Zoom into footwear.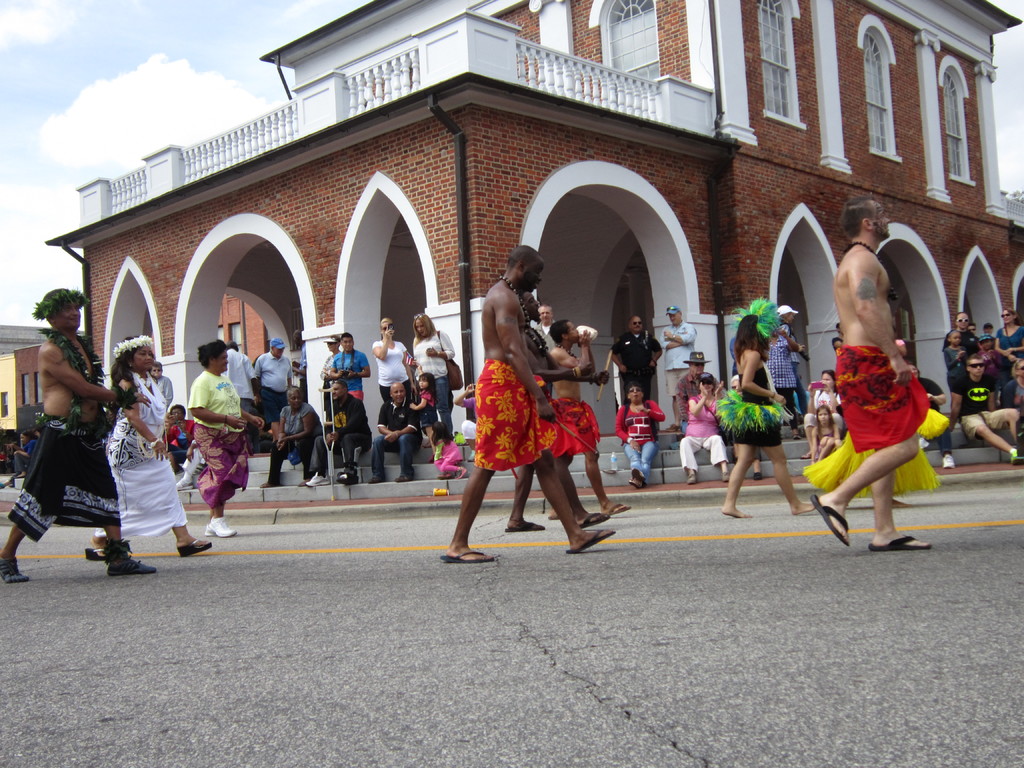
Zoom target: [921,437,932,449].
